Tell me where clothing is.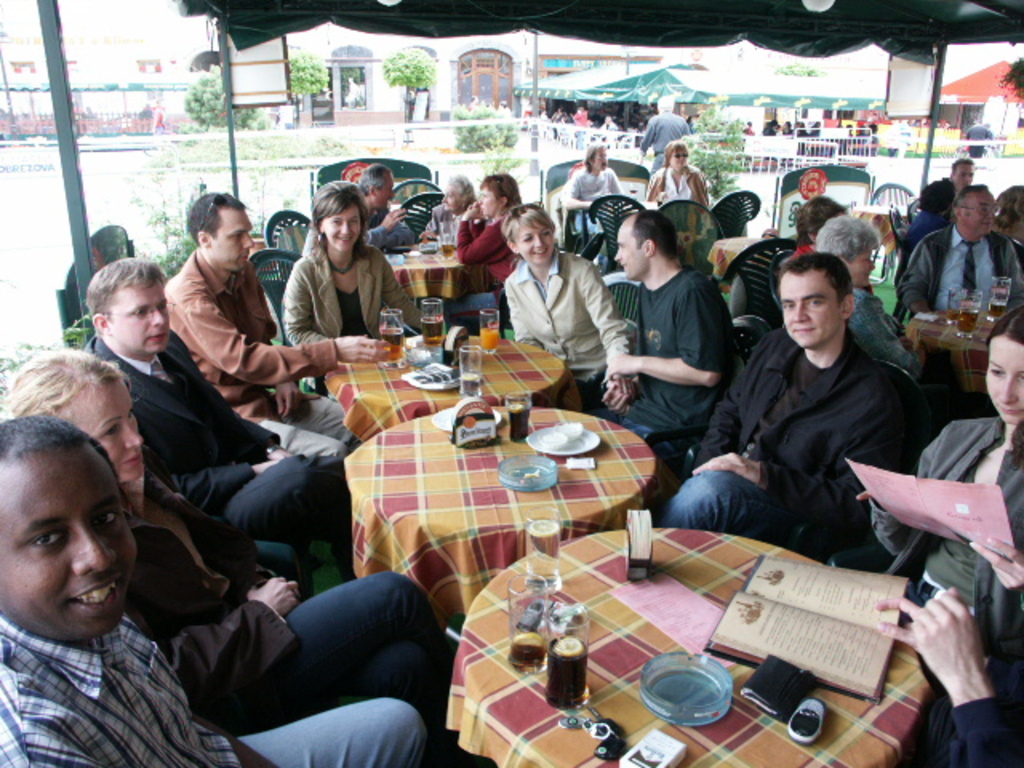
clothing is at l=562, t=162, r=626, b=234.
